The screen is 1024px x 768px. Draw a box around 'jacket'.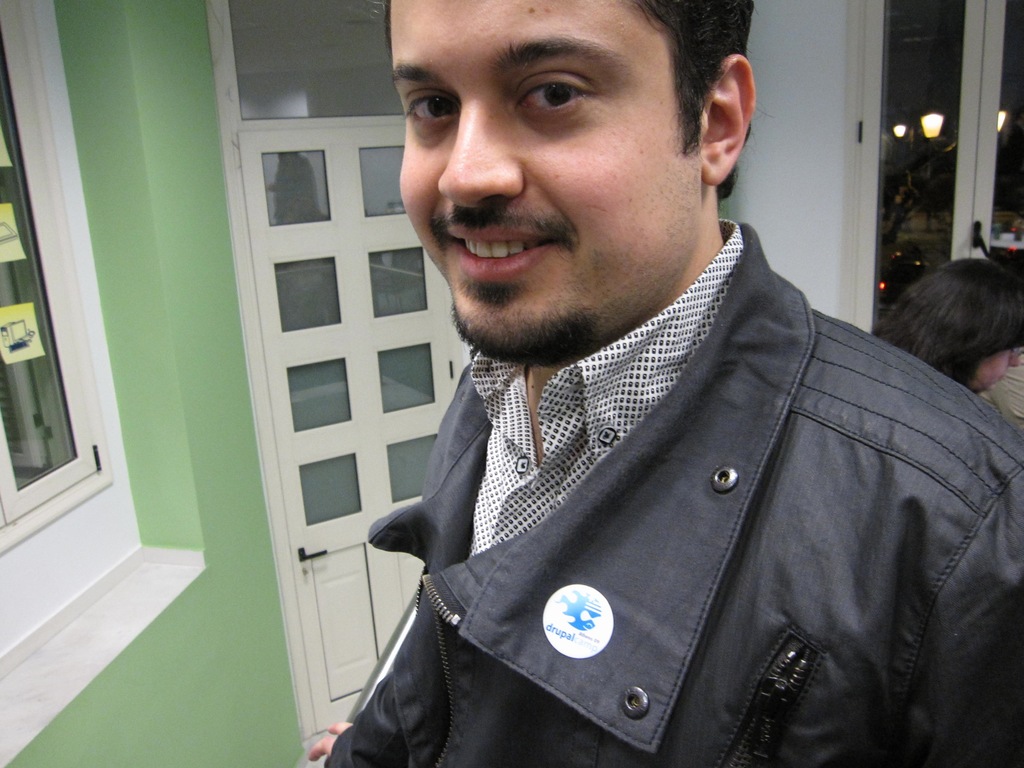
bbox(332, 165, 1023, 760).
